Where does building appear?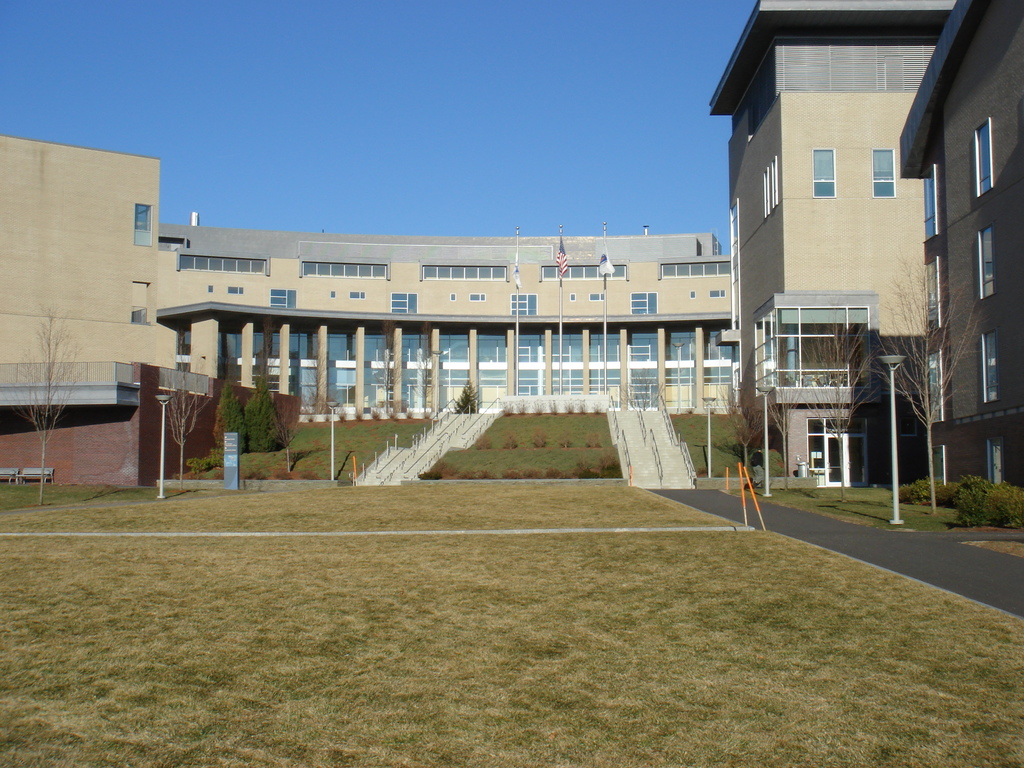
Appears at 899/0/1023/482.
